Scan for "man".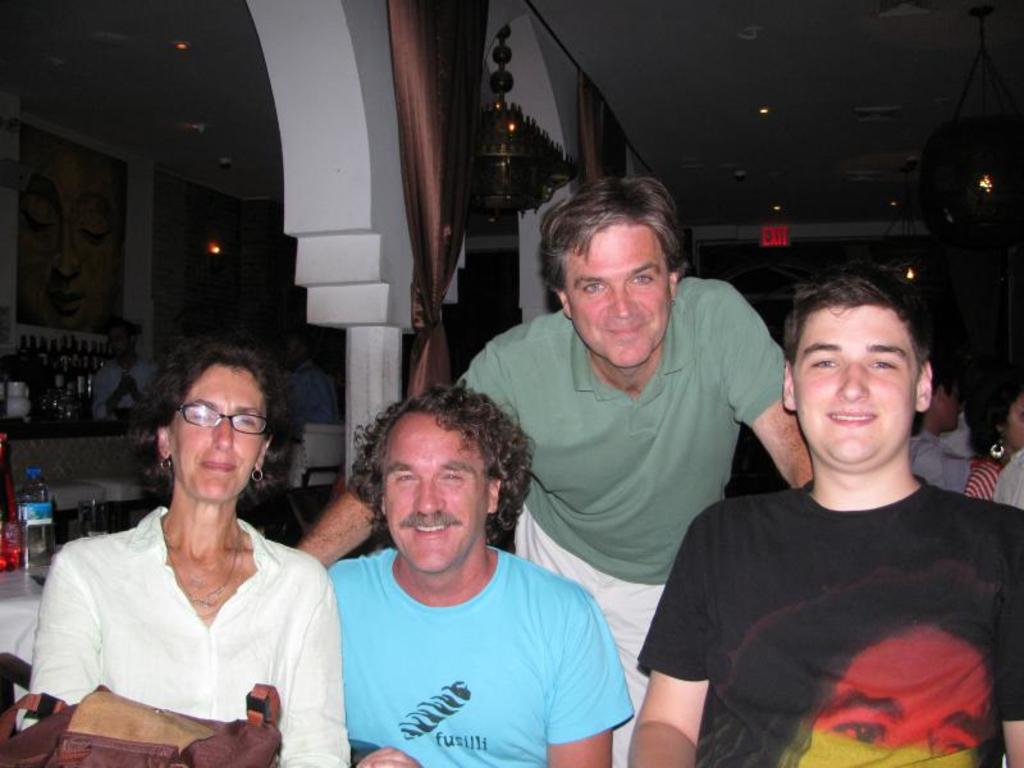
Scan result: <region>284, 166, 835, 767</region>.
